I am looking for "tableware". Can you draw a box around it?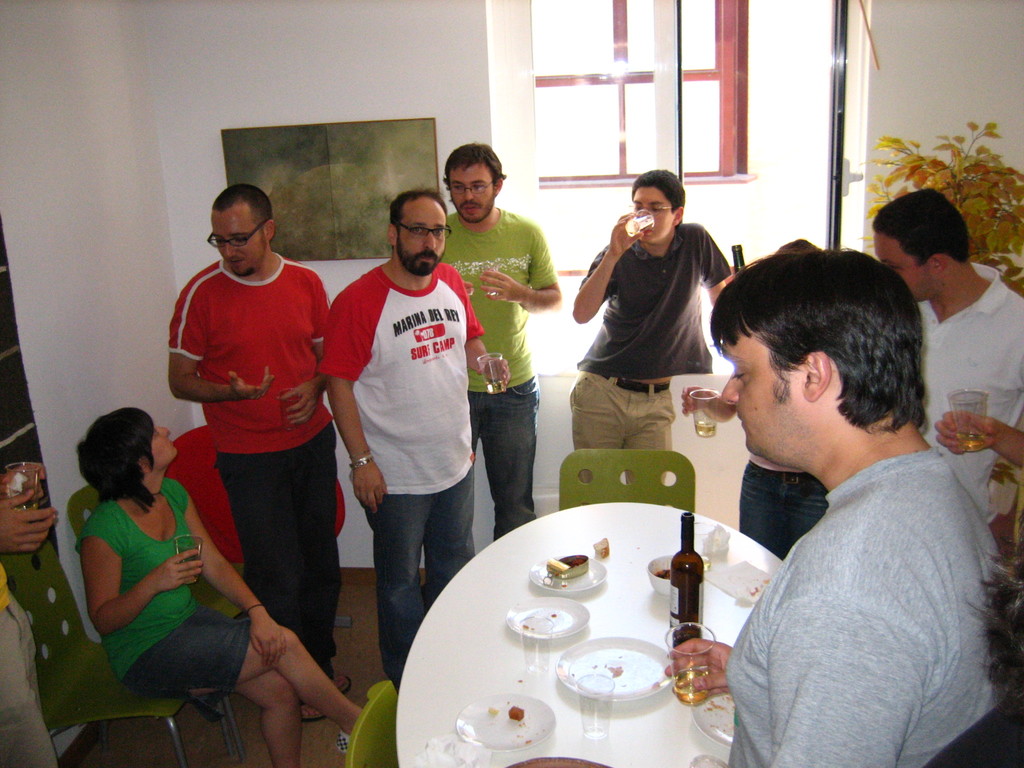
Sure, the bounding box is (left=6, top=461, right=41, bottom=518).
